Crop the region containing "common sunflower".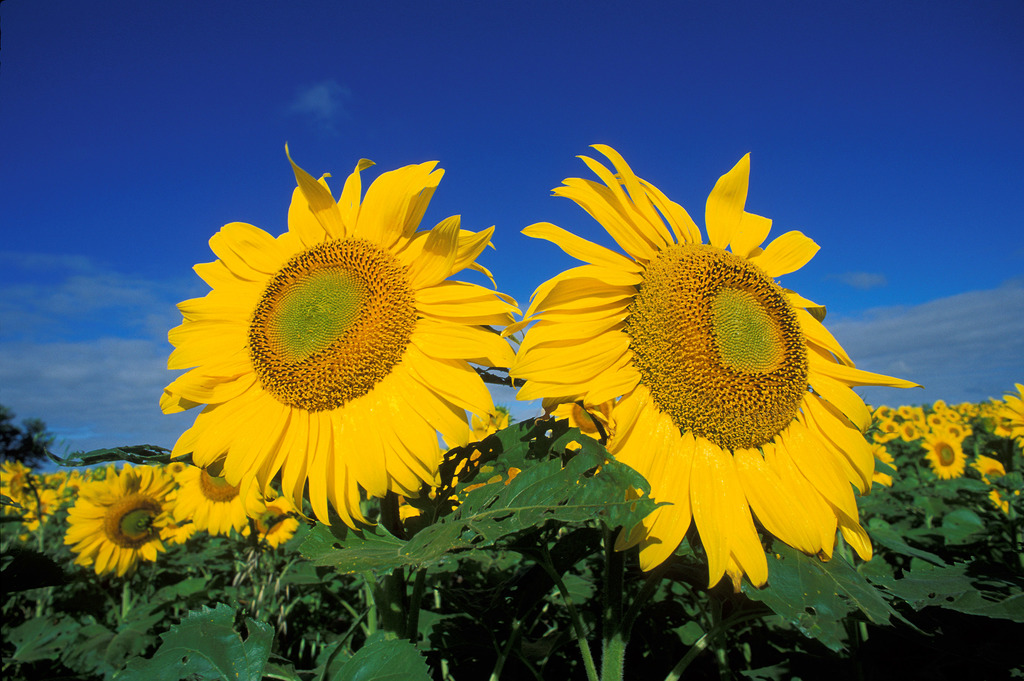
Crop region: (left=67, top=467, right=173, bottom=578).
